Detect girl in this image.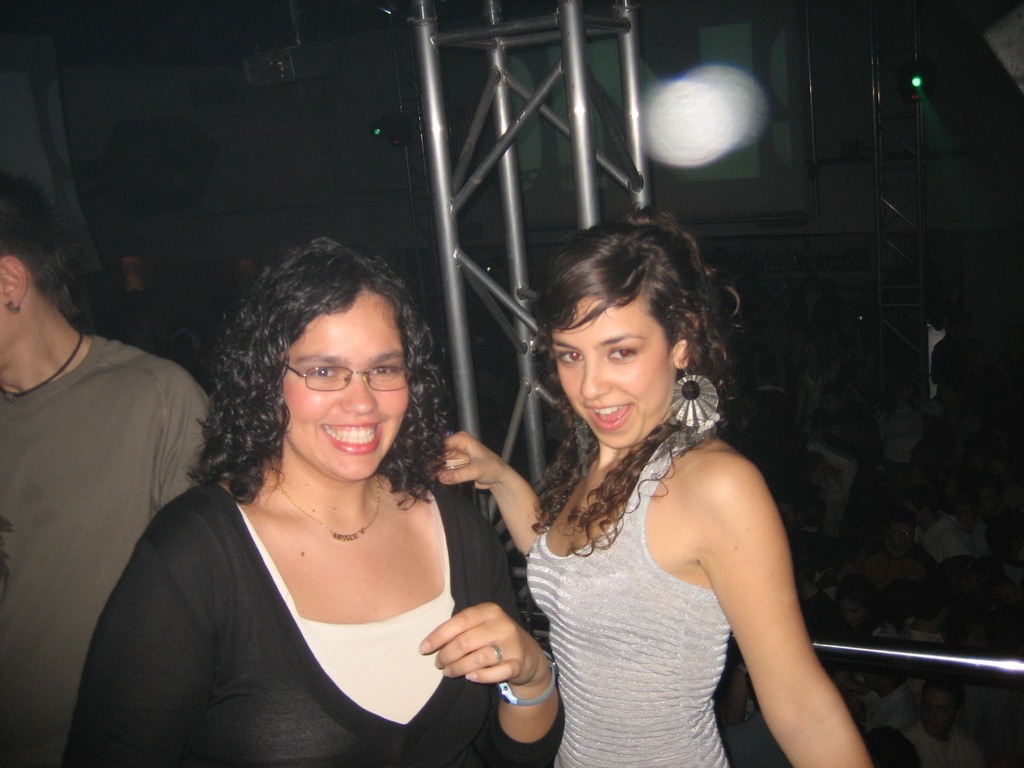
Detection: 420:207:876:767.
